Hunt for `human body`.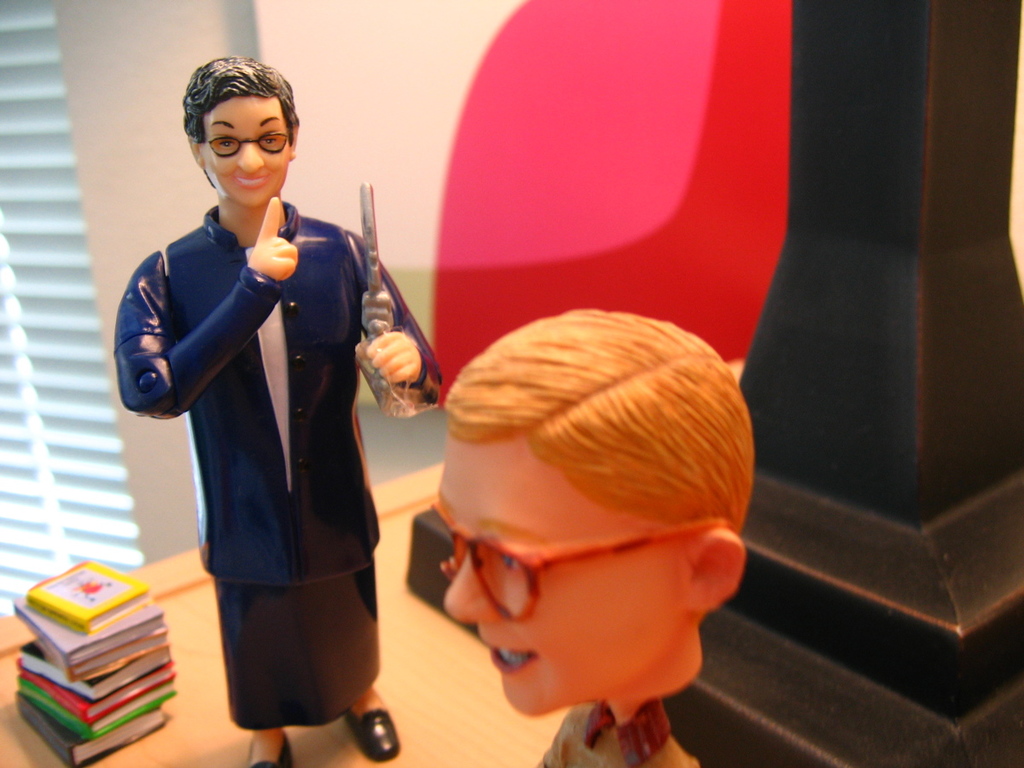
Hunted down at pyautogui.locateOnScreen(134, 95, 410, 754).
